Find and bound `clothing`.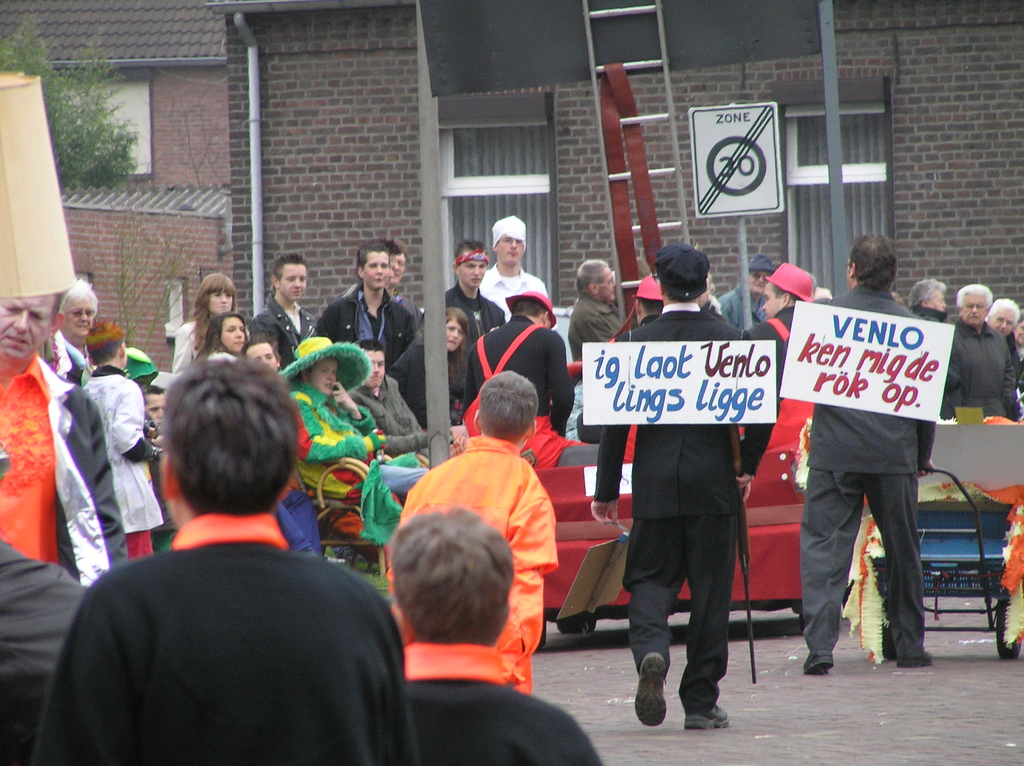
Bound: <box>83,369,162,560</box>.
